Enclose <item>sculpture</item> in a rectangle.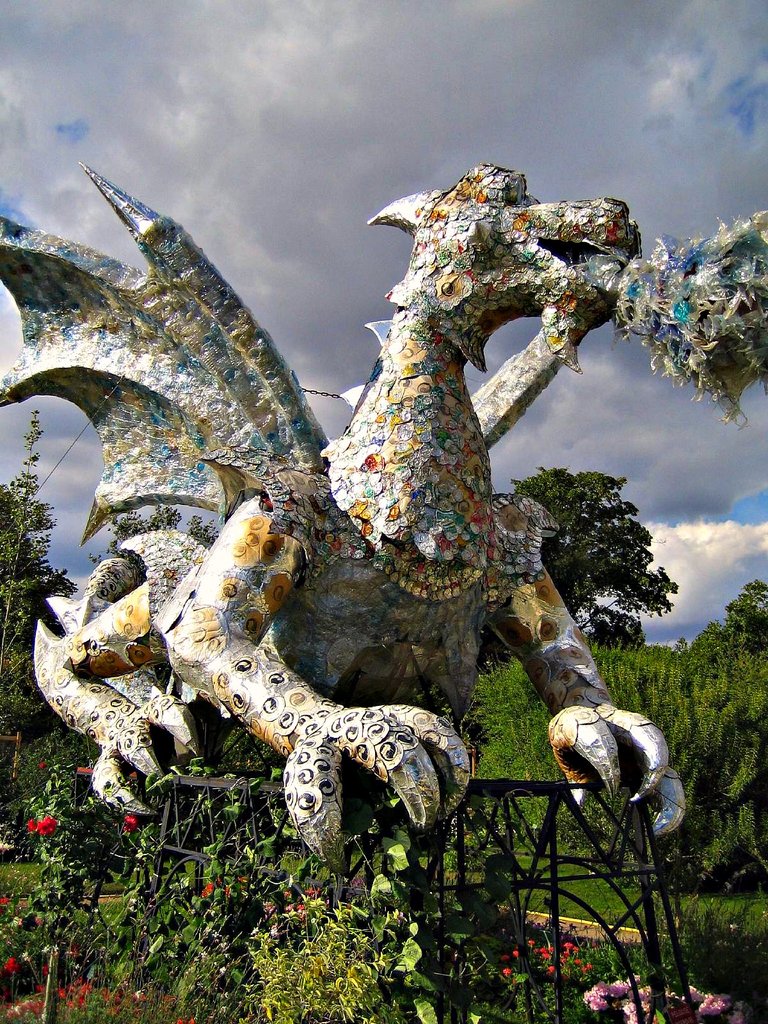
x1=24 y1=125 x2=673 y2=922.
